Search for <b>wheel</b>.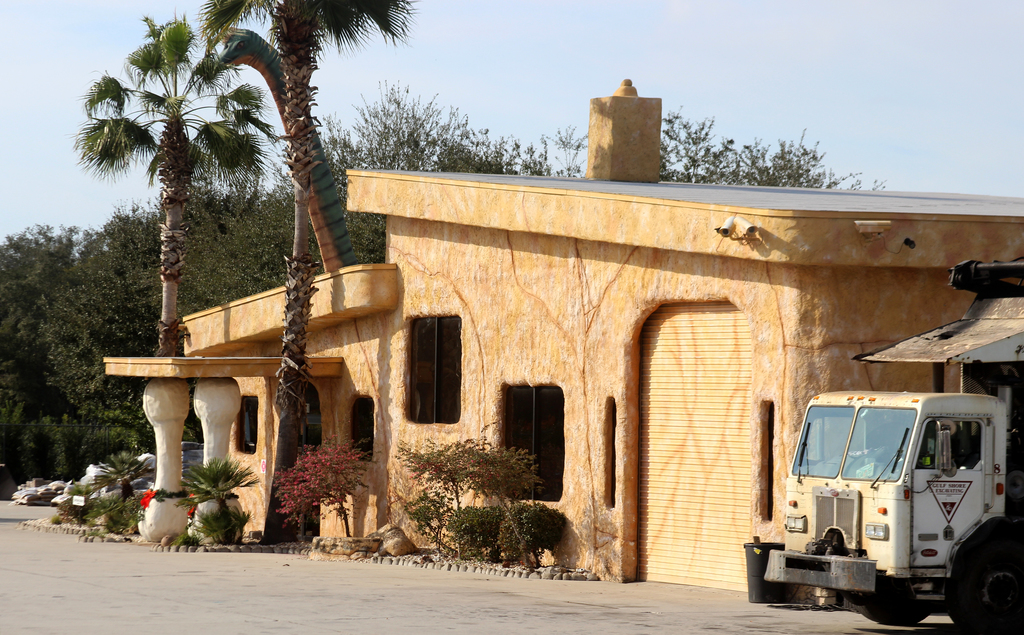
Found at bbox=[834, 575, 939, 623].
